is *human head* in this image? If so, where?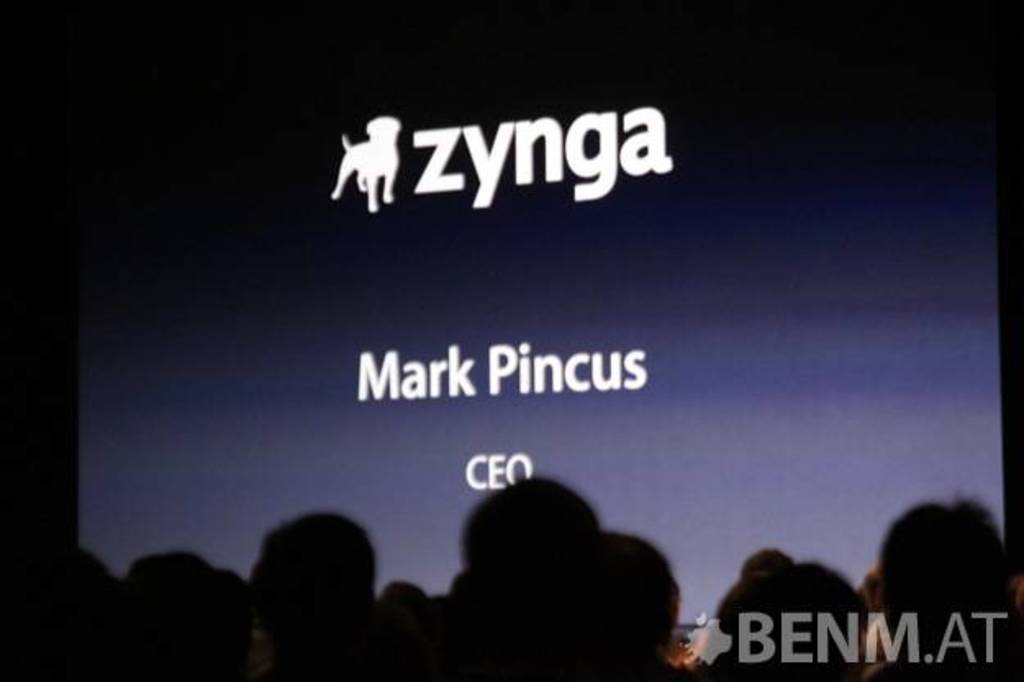
Yes, at <bbox>867, 493, 1016, 662</bbox>.
